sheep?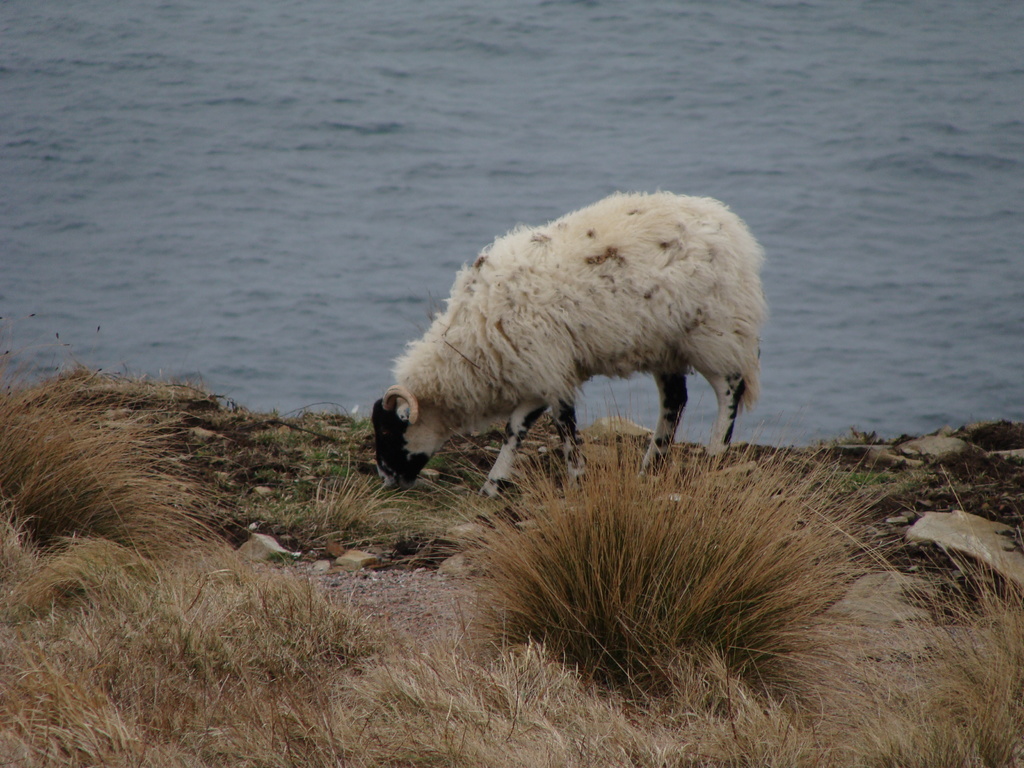
x1=362 y1=191 x2=767 y2=495
